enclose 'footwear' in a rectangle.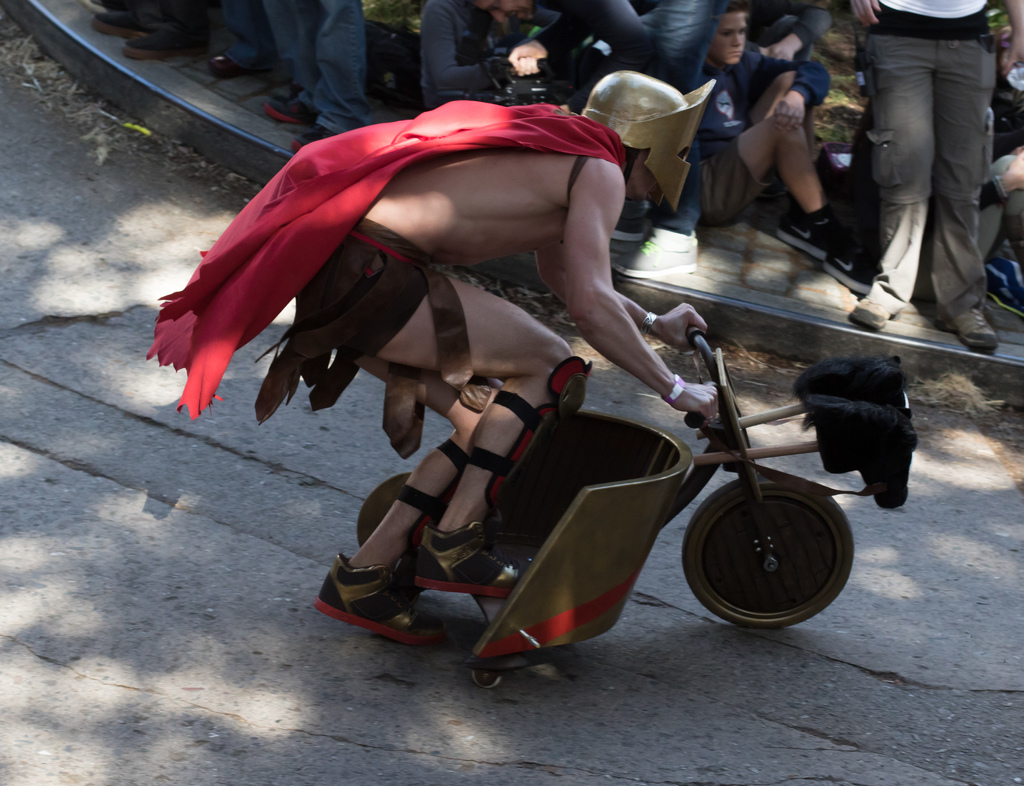
bbox=[829, 243, 868, 303].
